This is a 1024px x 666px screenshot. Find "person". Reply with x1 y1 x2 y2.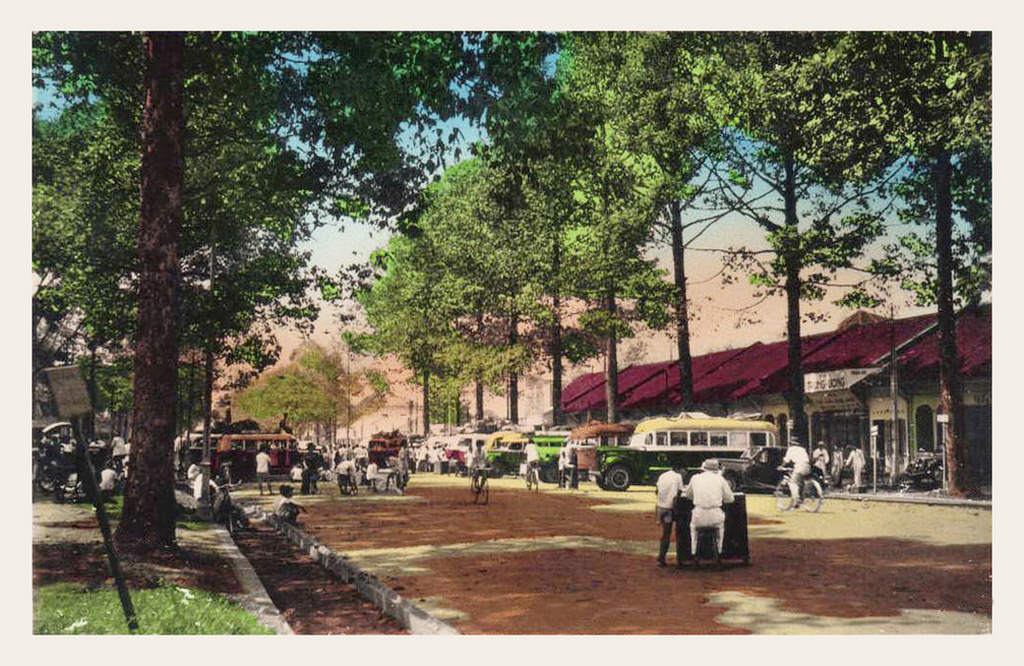
778 435 813 509.
